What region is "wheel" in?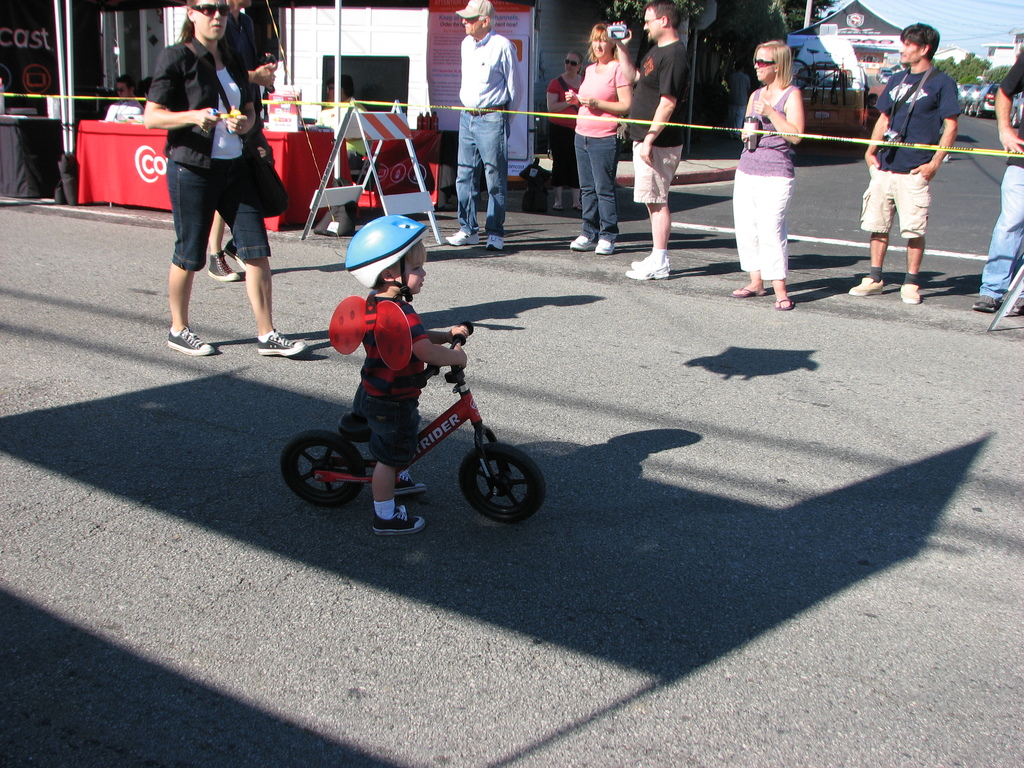
1009/106/1022/129.
